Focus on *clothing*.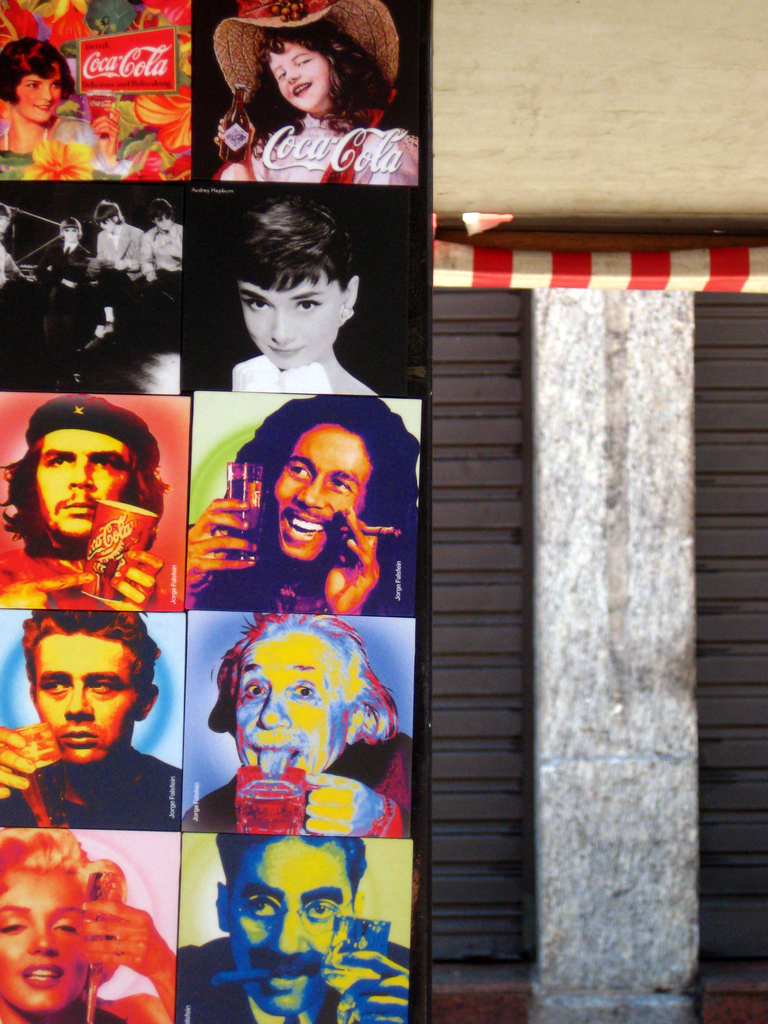
Focused at Rect(93, 221, 150, 274).
